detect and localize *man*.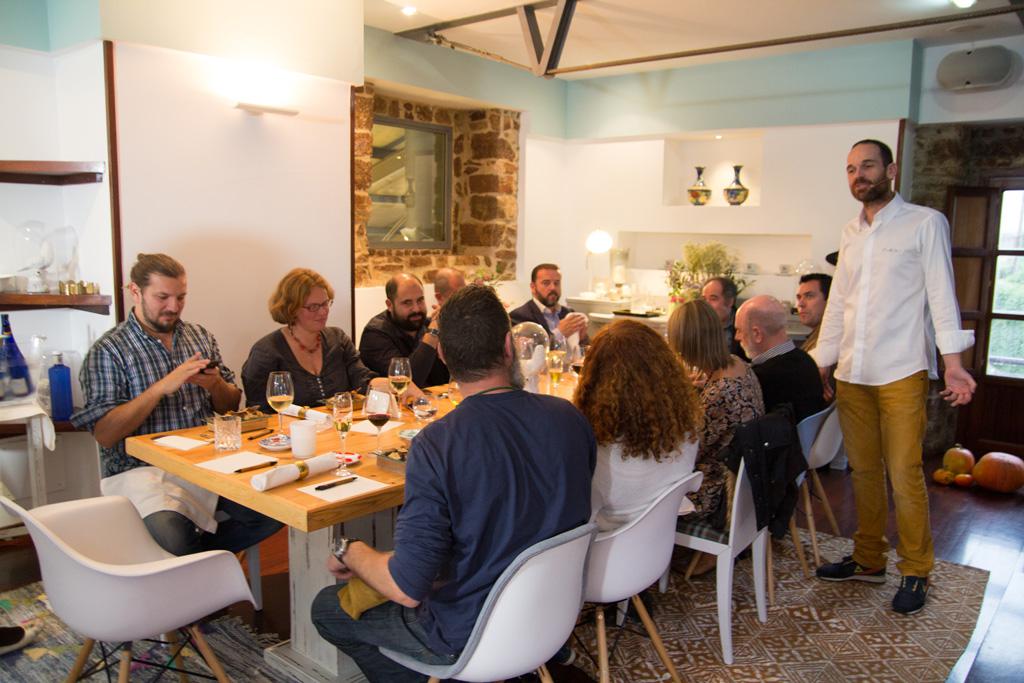
Localized at 305, 282, 608, 682.
